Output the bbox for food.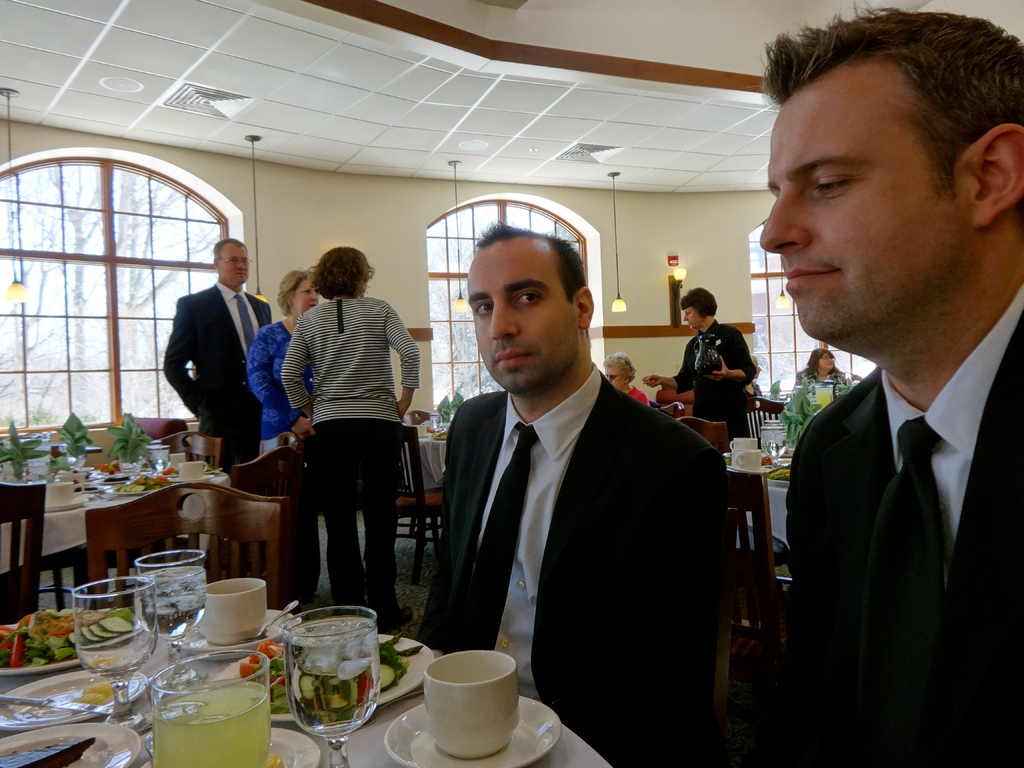
x1=72 y1=479 x2=84 y2=489.
